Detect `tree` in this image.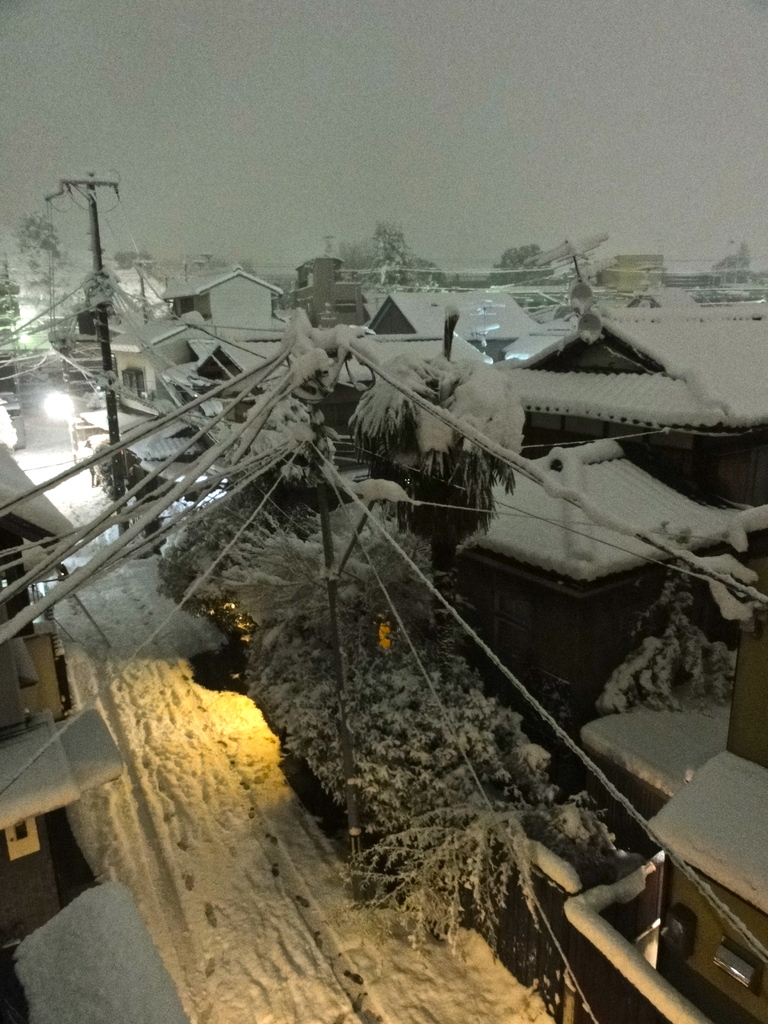
Detection: crop(602, 547, 744, 714).
